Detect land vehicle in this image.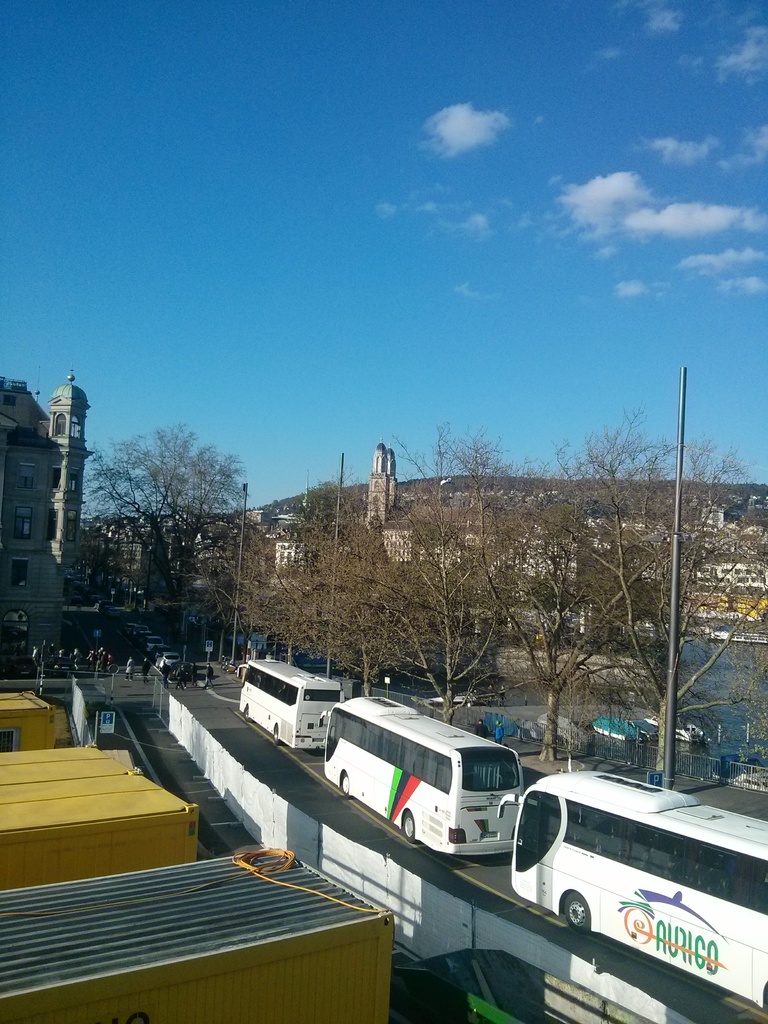
Detection: locate(324, 710, 557, 883).
